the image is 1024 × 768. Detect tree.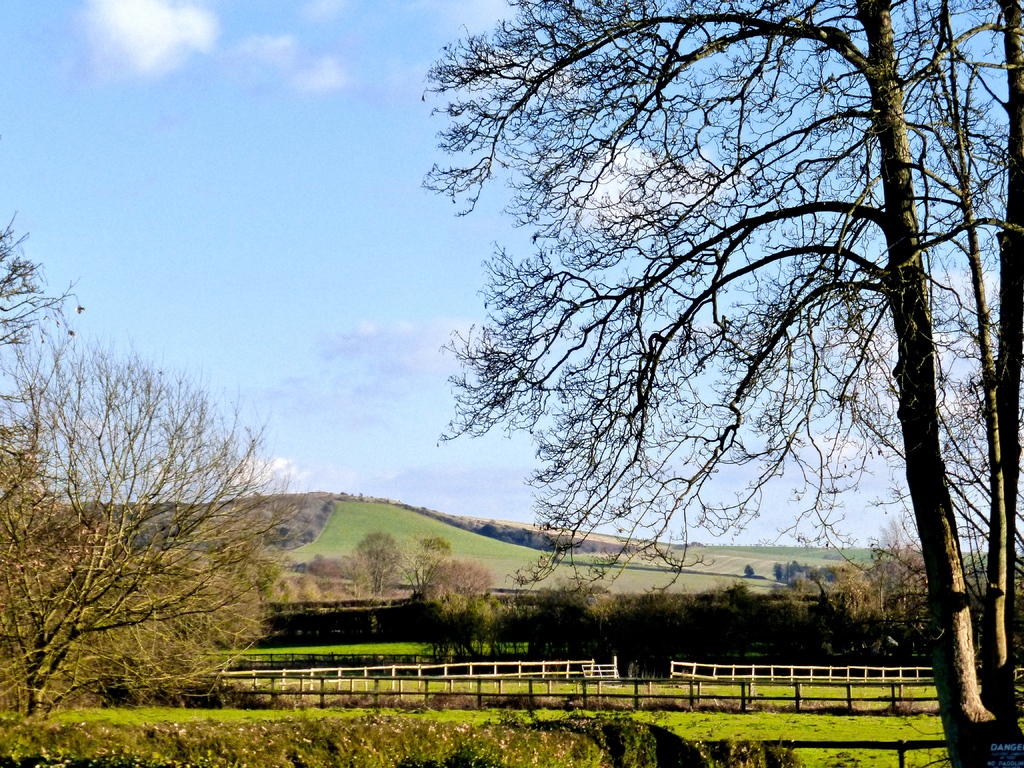
Detection: left=0, top=206, right=80, bottom=352.
